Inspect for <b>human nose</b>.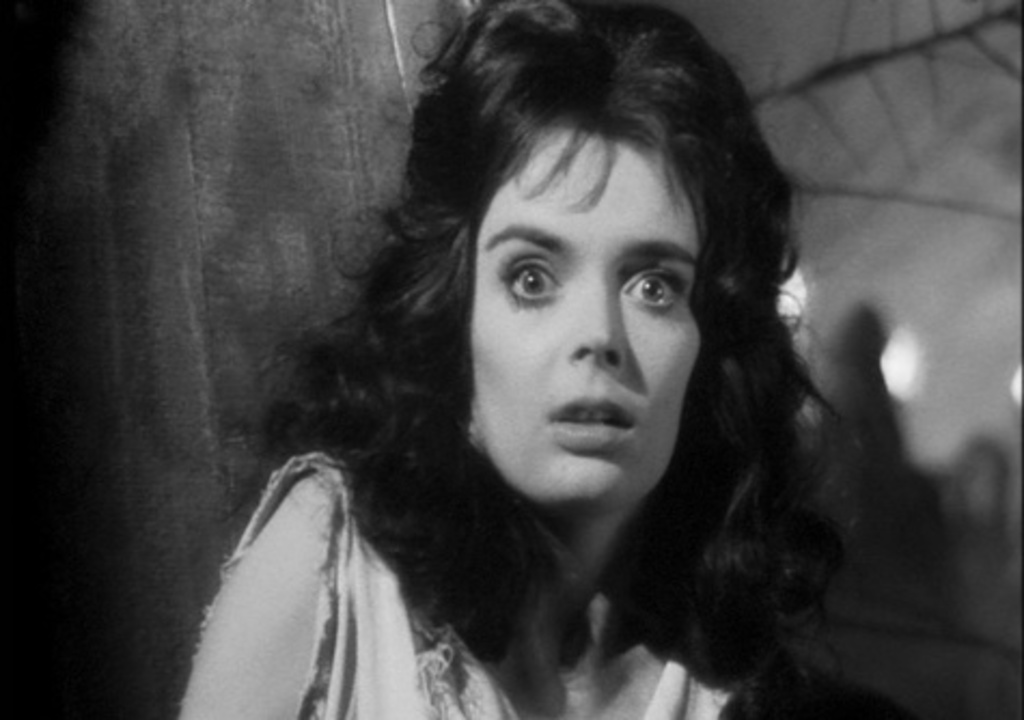
Inspection: [567,272,632,371].
